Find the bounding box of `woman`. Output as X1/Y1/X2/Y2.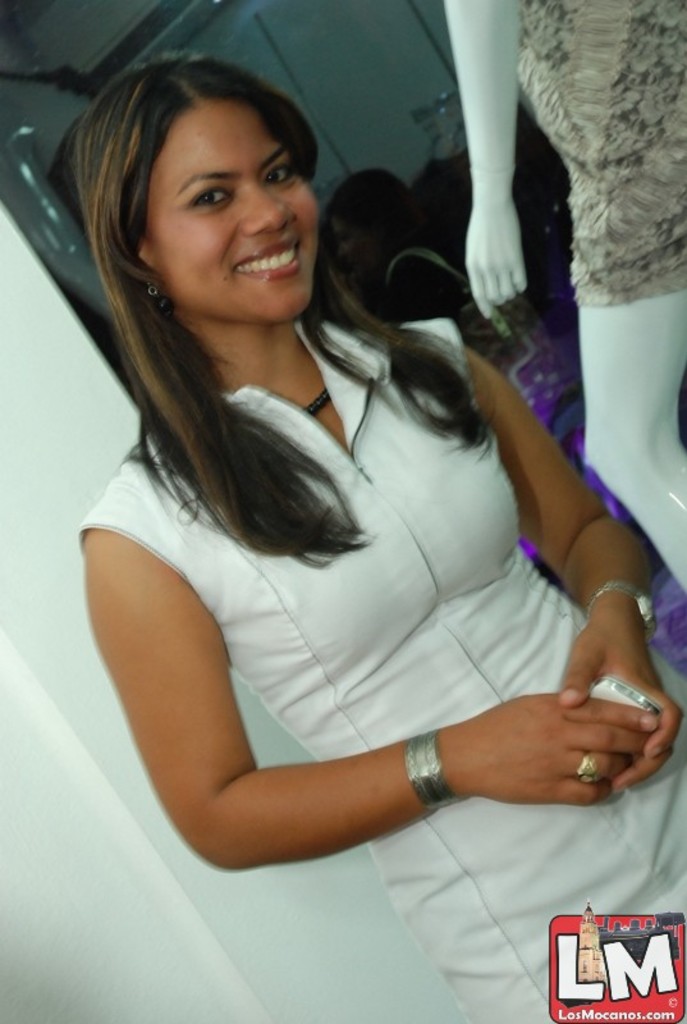
81/52/686/1023.
